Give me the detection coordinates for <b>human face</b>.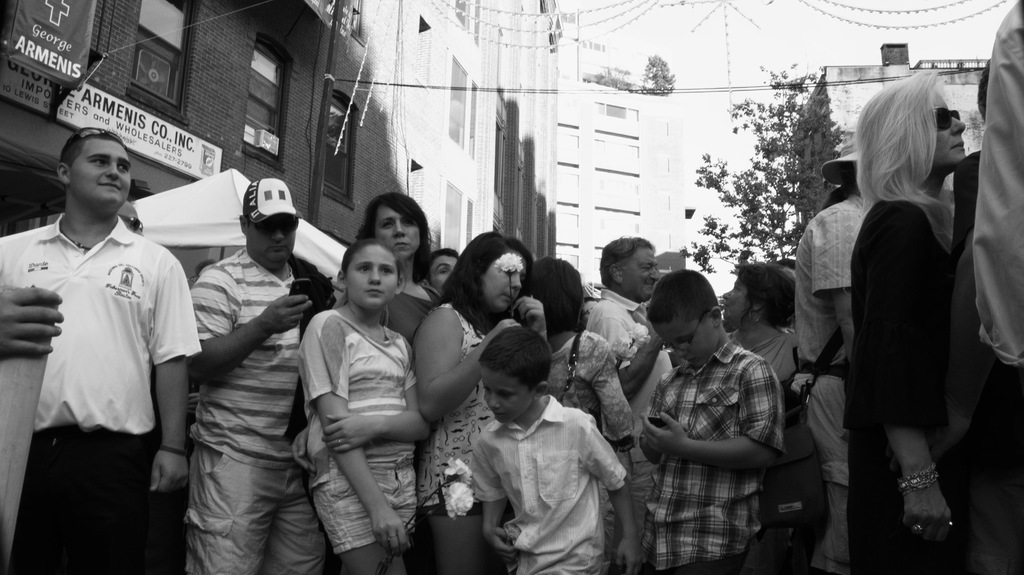
region(247, 221, 296, 264).
